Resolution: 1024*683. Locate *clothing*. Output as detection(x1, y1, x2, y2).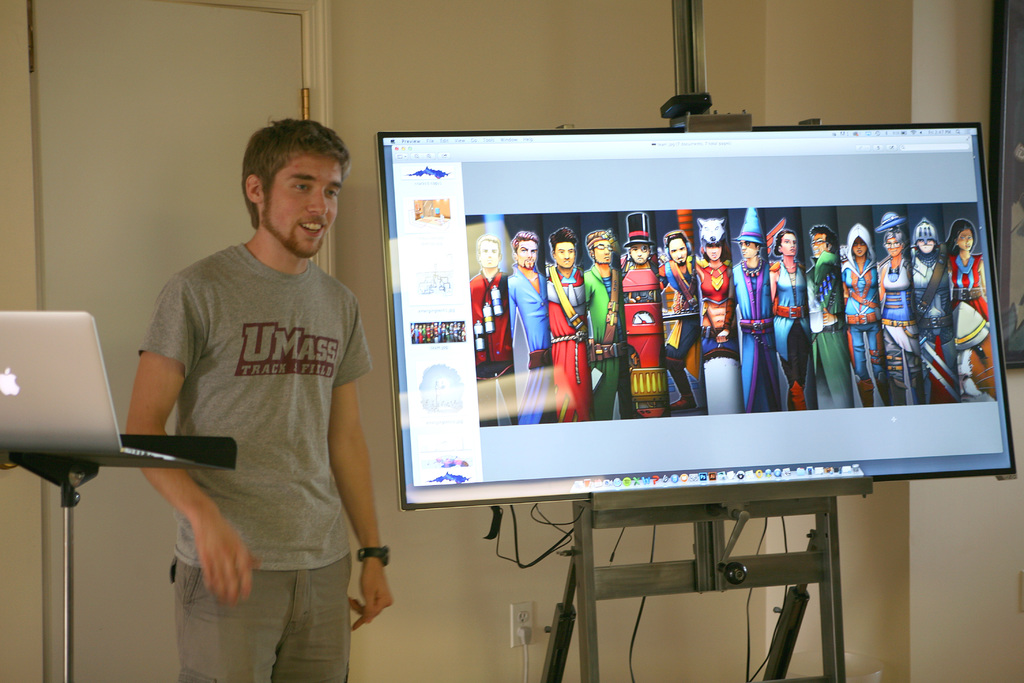
detection(732, 260, 784, 412).
